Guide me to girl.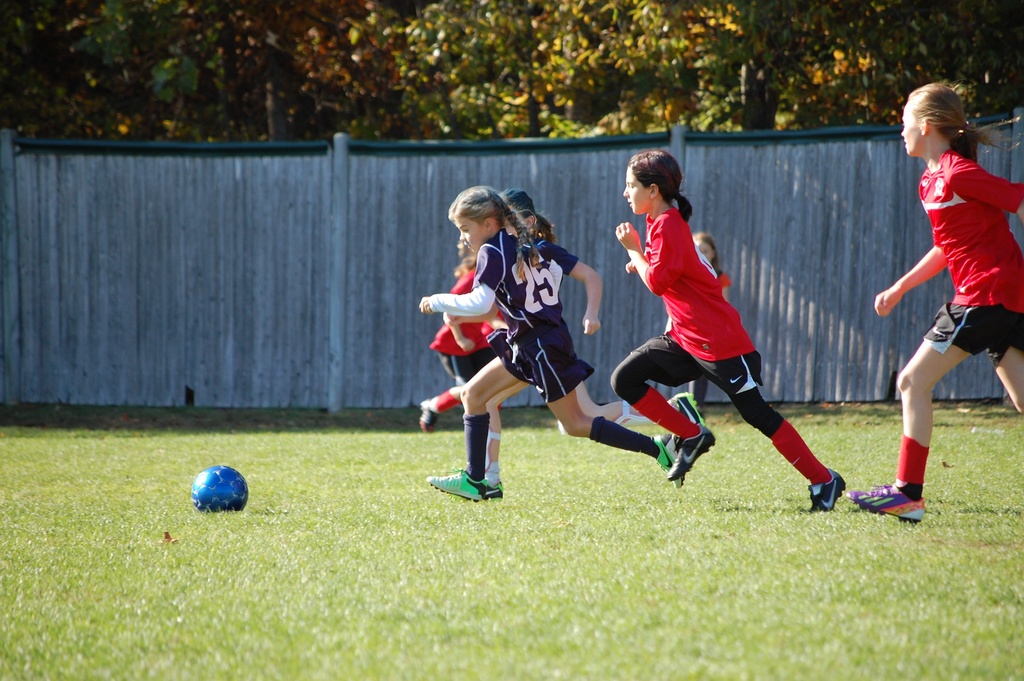
Guidance: Rect(484, 186, 705, 500).
